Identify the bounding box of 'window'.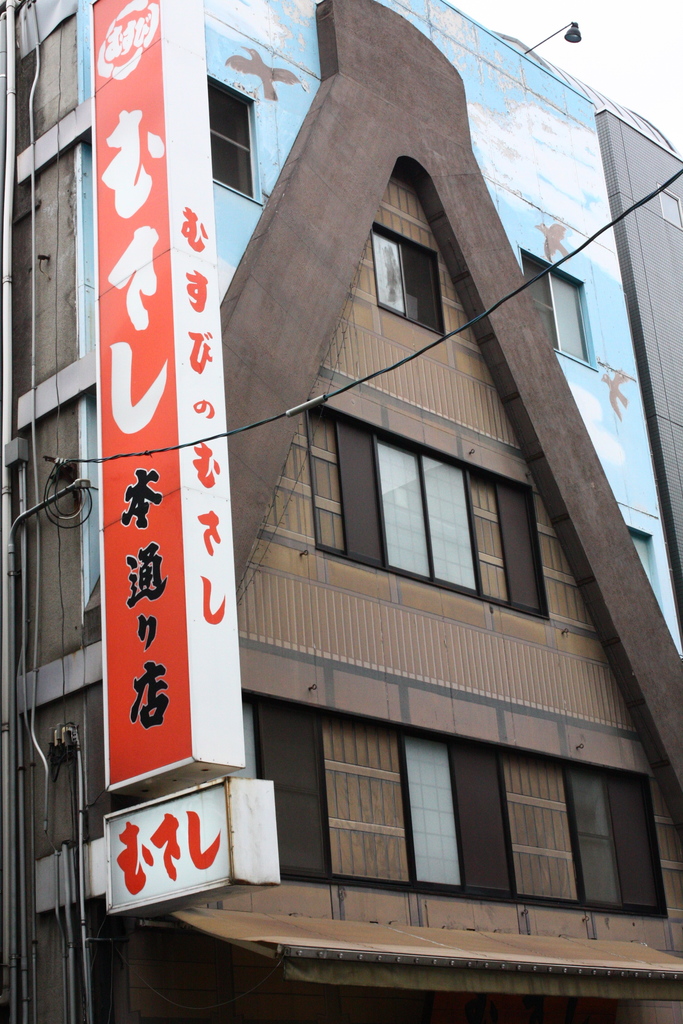
[x1=370, y1=228, x2=441, y2=339].
